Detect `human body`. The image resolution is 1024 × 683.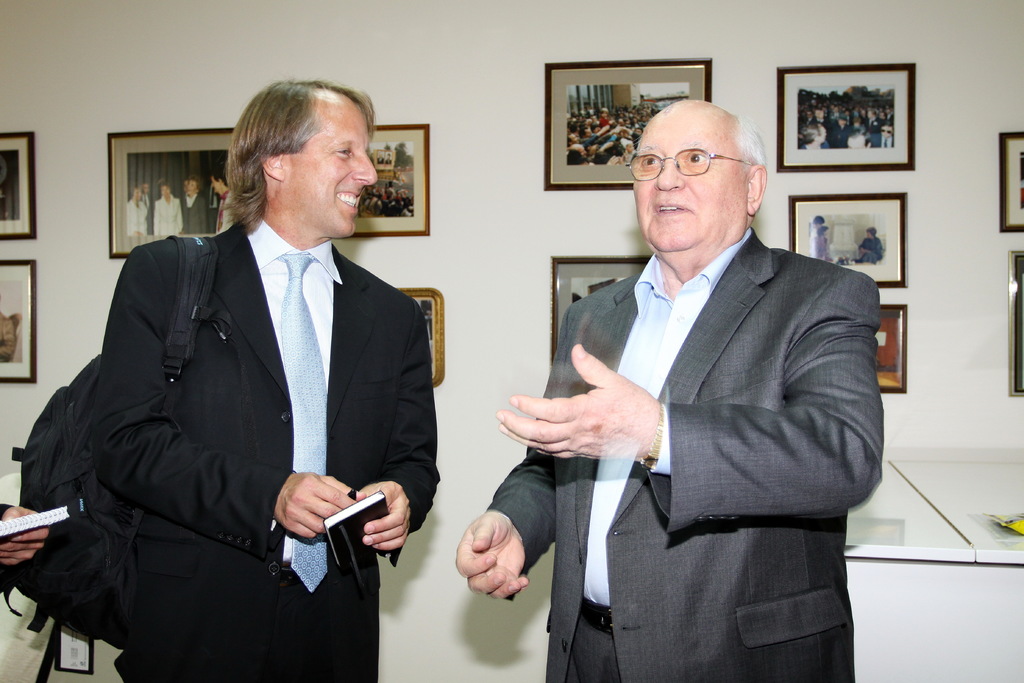
{"left": 164, "top": 195, "right": 180, "bottom": 236}.
